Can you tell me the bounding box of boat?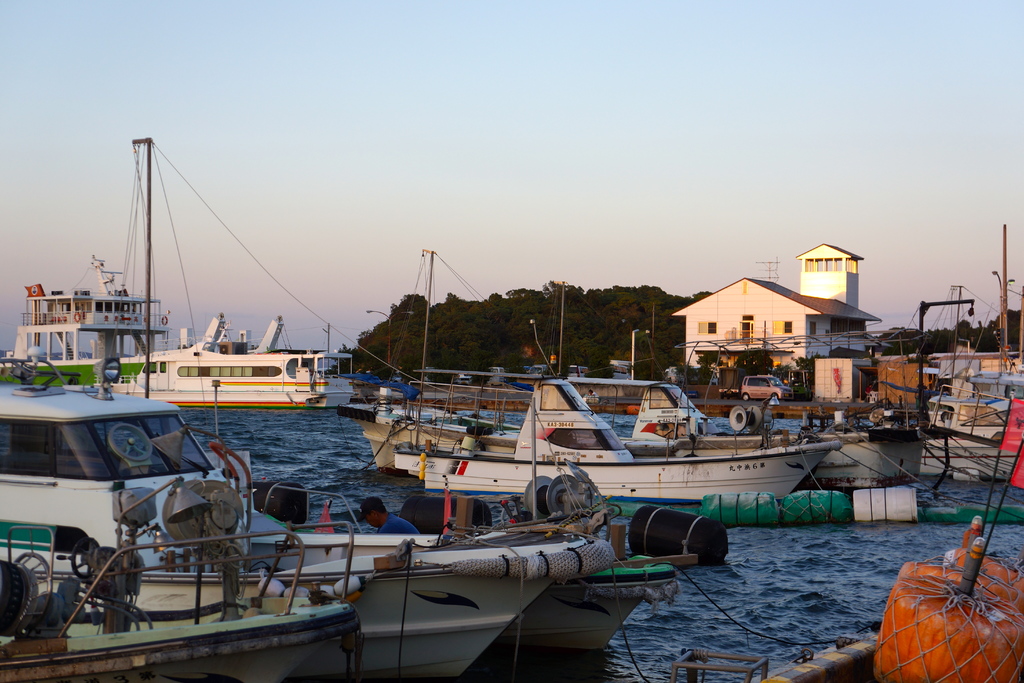
detection(0, 475, 365, 682).
